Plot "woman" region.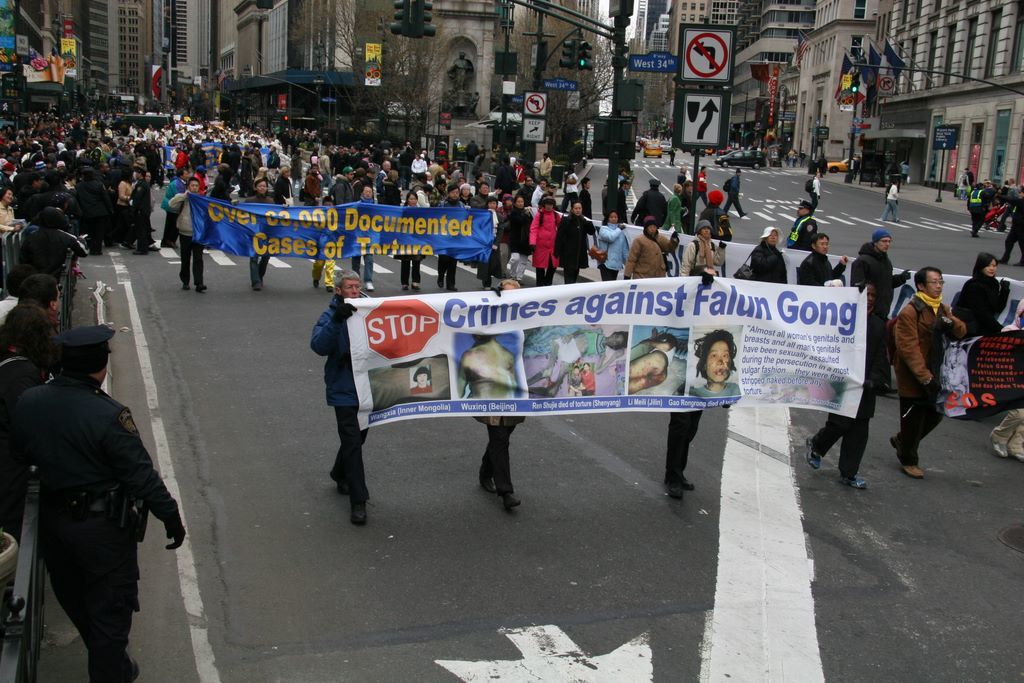
Plotted at bbox=(687, 329, 742, 395).
